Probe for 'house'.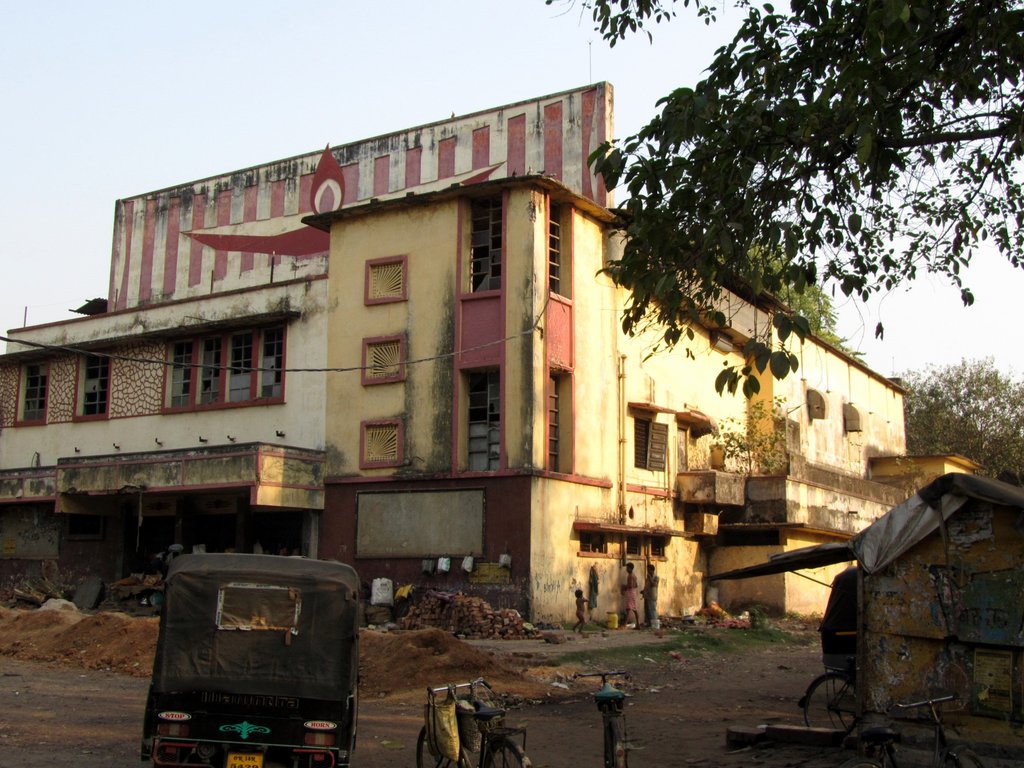
Probe result: l=53, t=76, r=719, b=628.
